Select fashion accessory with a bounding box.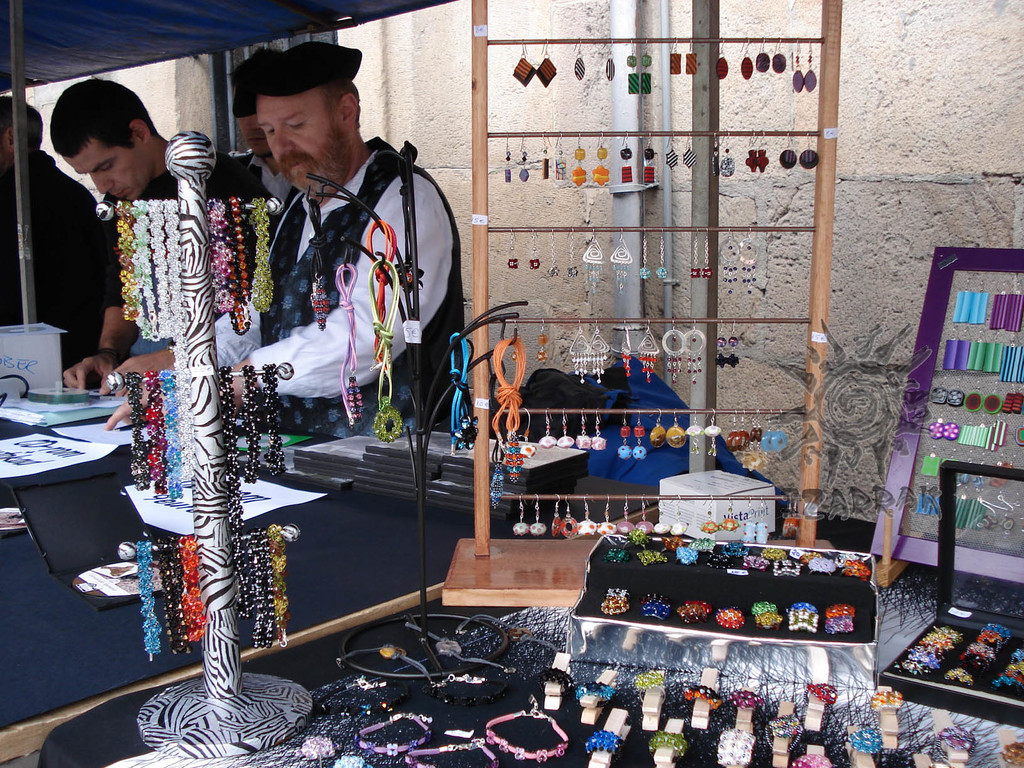
l=621, t=132, r=633, b=184.
